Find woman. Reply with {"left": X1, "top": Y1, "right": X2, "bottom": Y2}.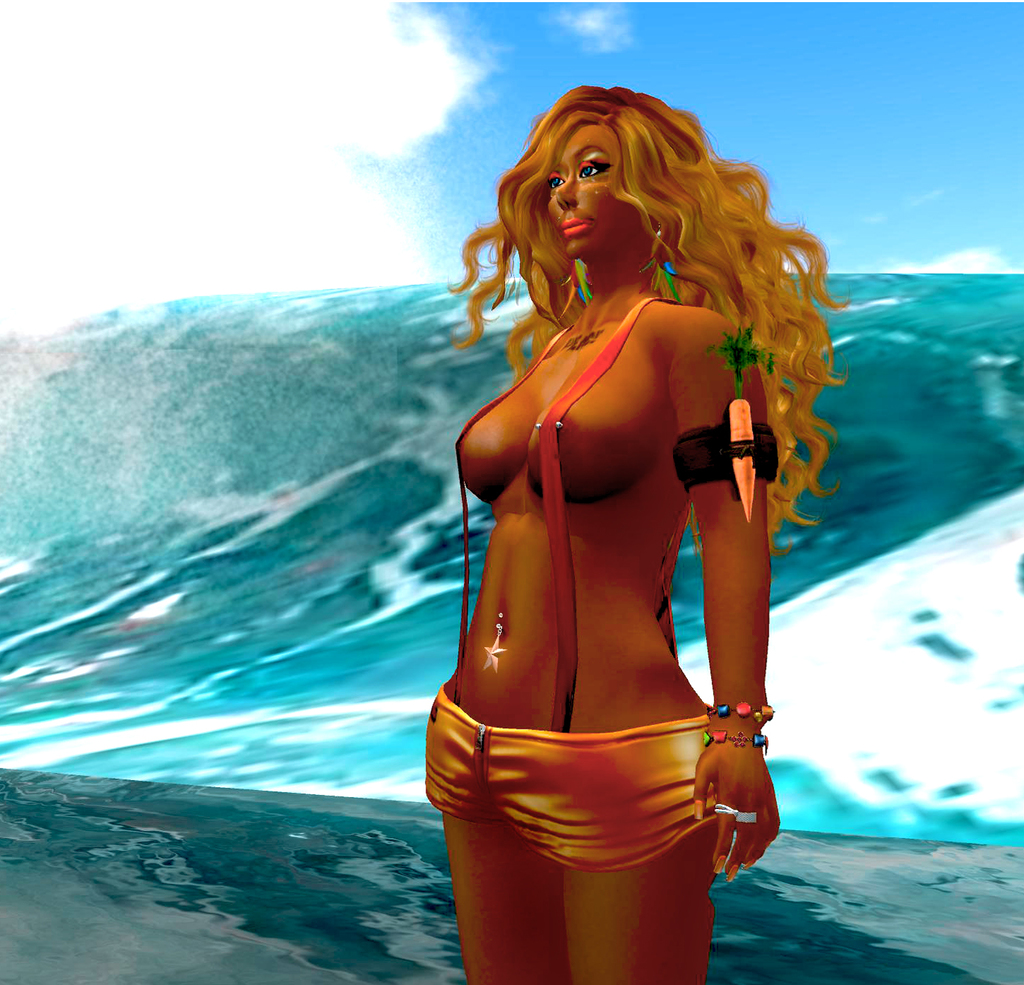
{"left": 393, "top": 50, "right": 822, "bottom": 984}.
